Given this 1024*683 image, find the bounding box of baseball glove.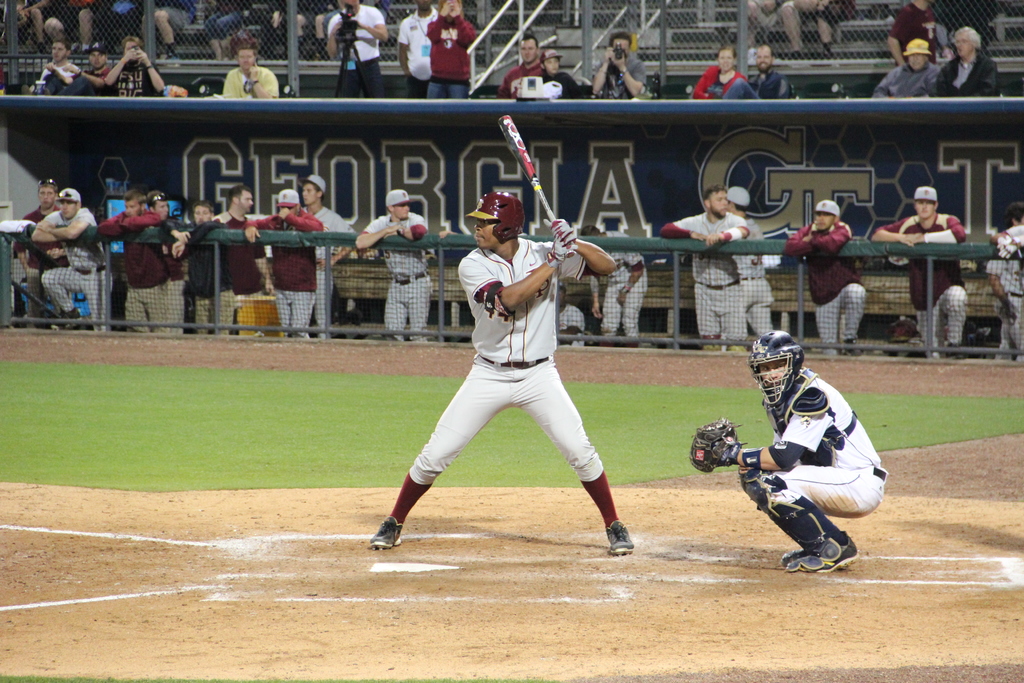
select_region(545, 217, 575, 243).
